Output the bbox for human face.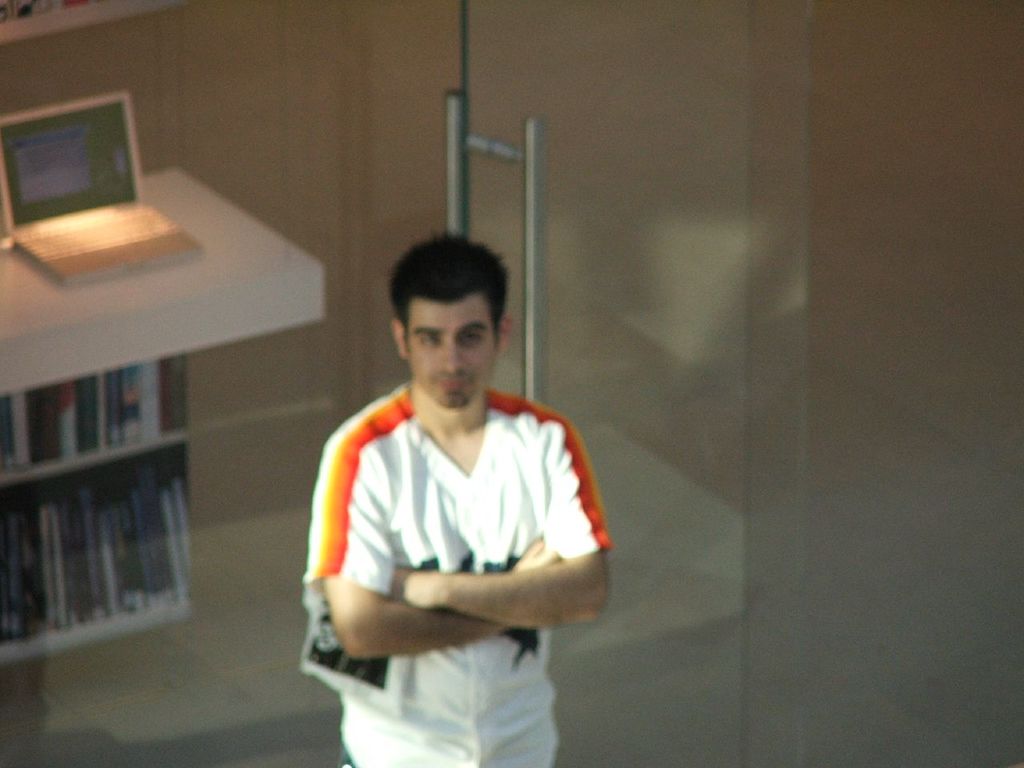
406, 292, 494, 406.
